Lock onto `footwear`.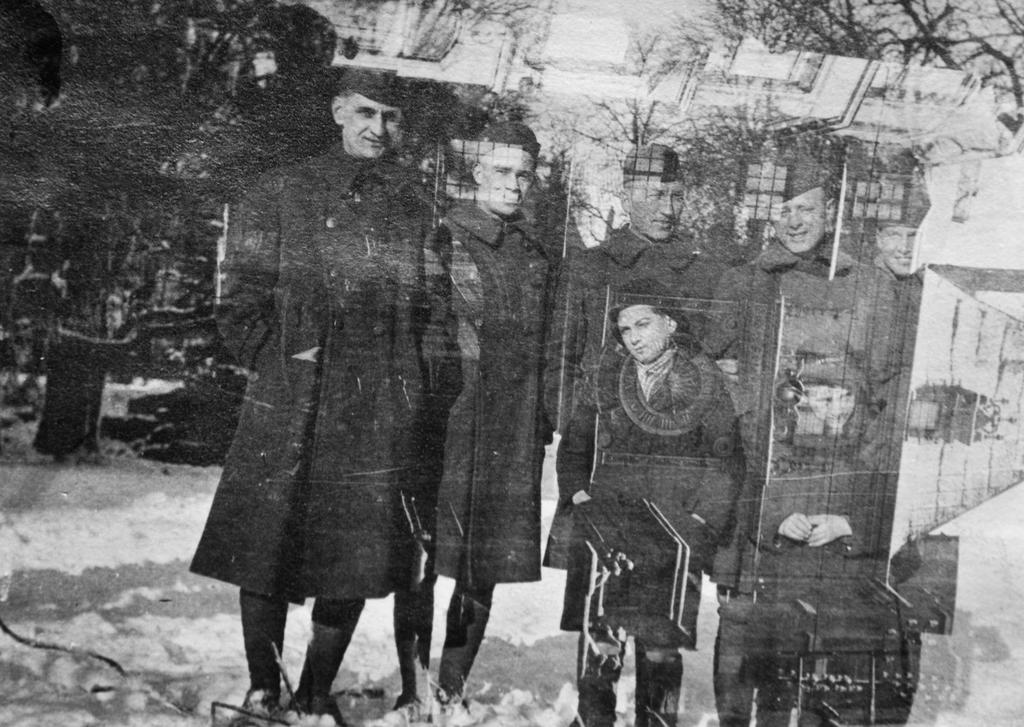
Locked: x1=227, y1=687, x2=286, y2=724.
